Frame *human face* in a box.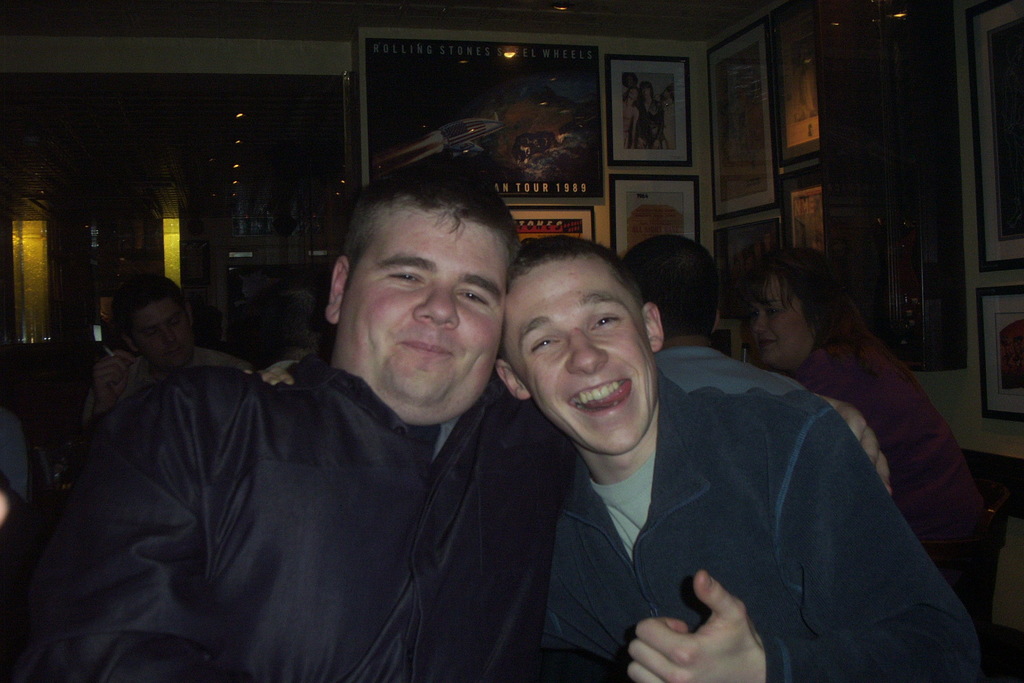
detection(751, 277, 812, 362).
